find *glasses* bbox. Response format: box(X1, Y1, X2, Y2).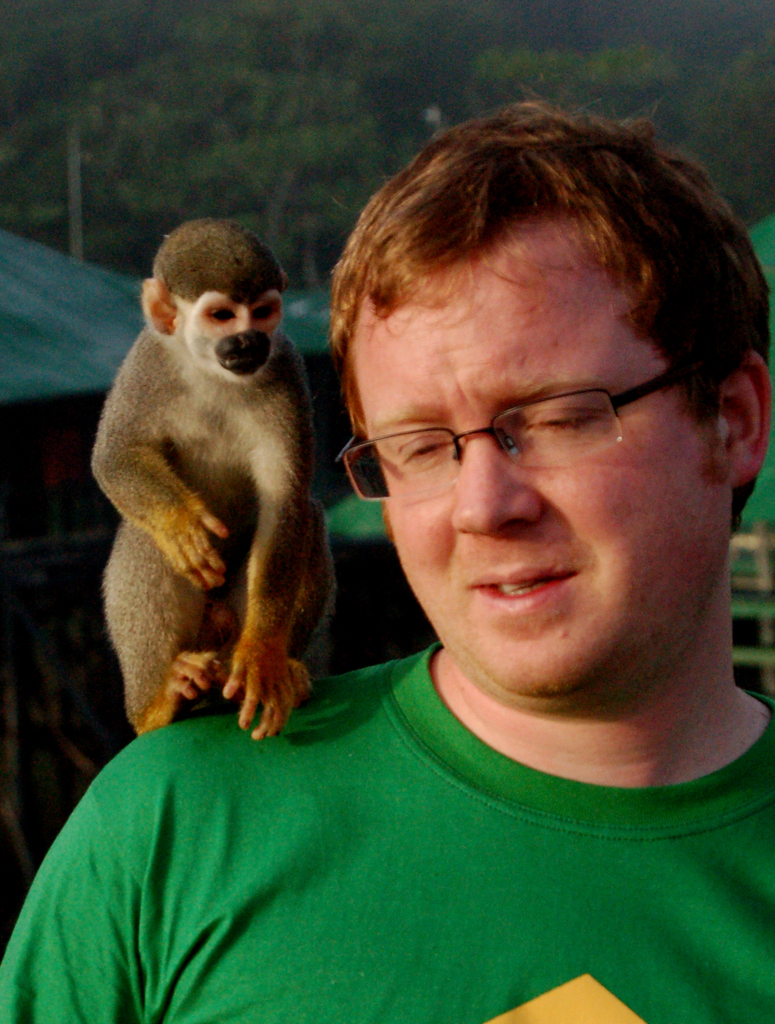
box(332, 355, 724, 497).
